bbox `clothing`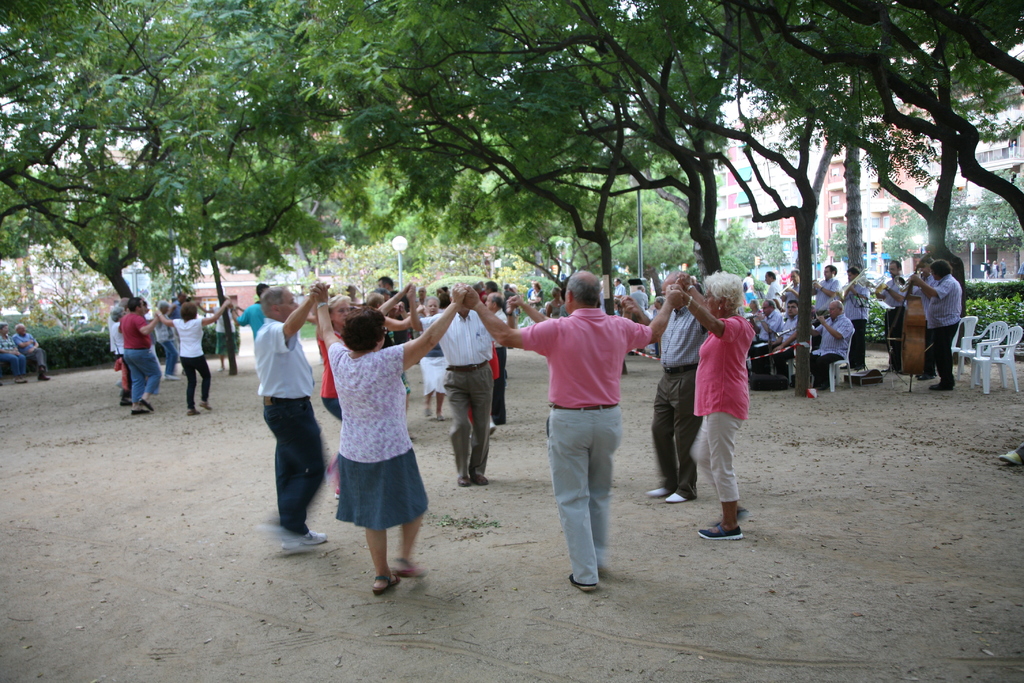
[515, 292, 666, 591]
